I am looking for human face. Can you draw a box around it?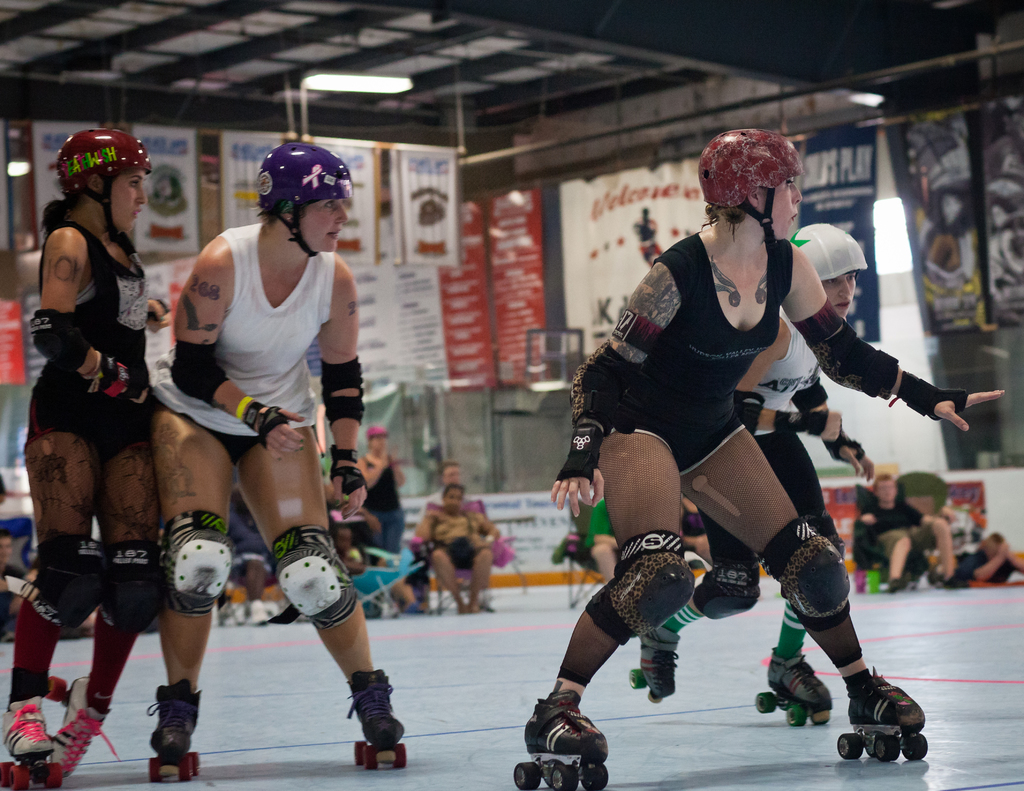
Sure, the bounding box is x1=874 y1=477 x2=898 y2=506.
